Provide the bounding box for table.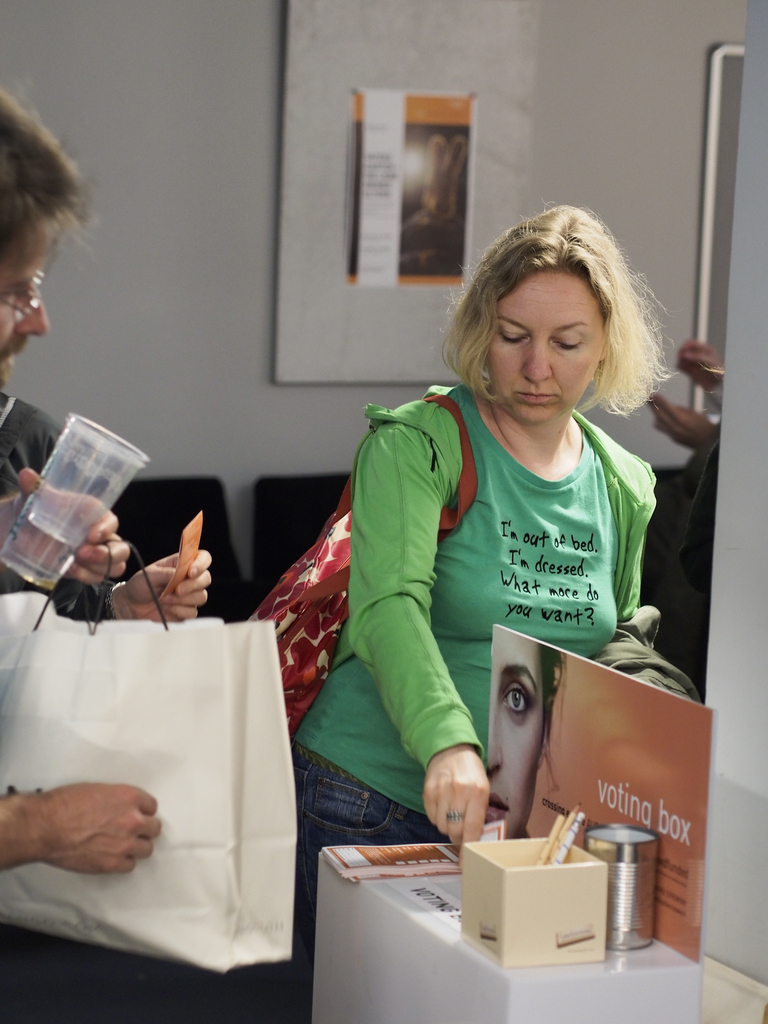
<region>292, 812, 707, 1009</region>.
